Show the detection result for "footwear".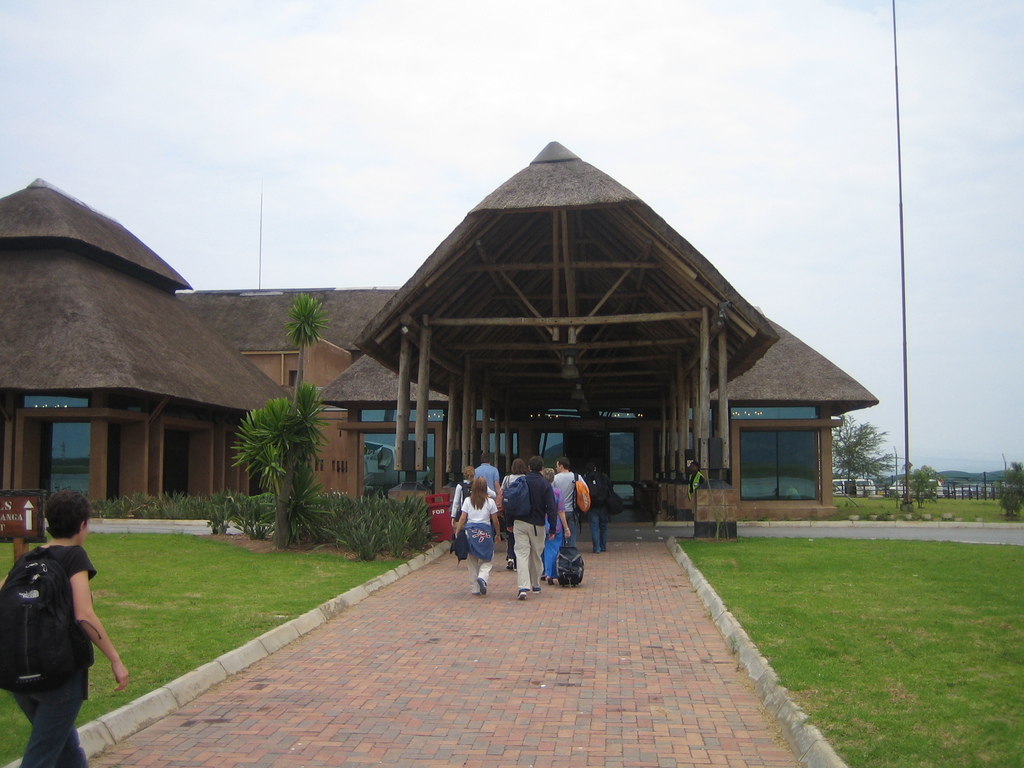
bbox(516, 589, 528, 604).
